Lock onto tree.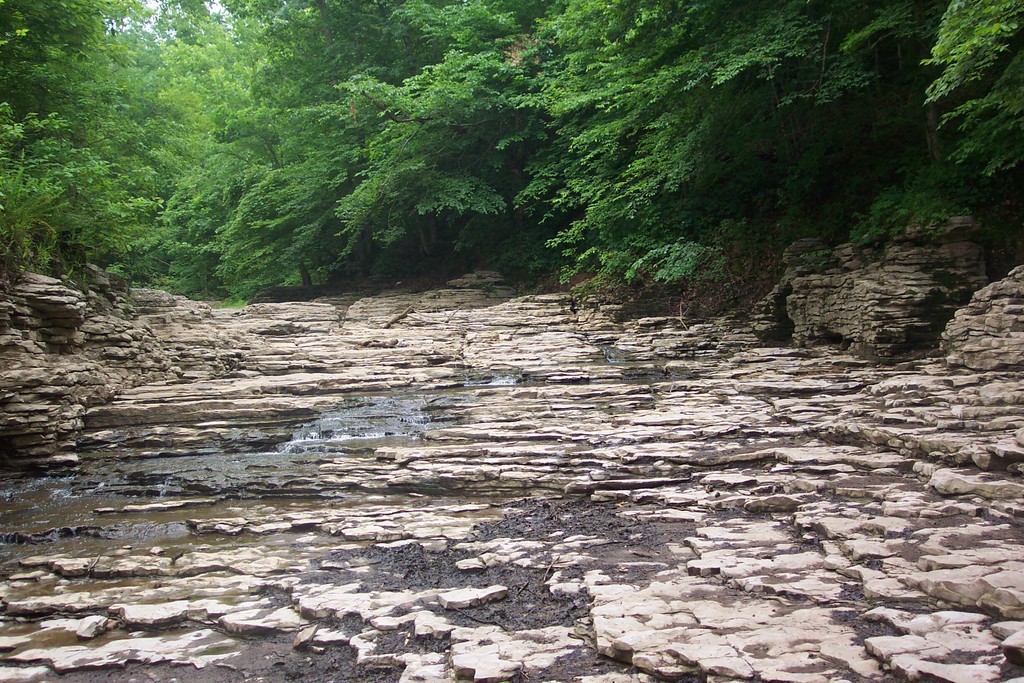
Locked: 14 53 274 329.
